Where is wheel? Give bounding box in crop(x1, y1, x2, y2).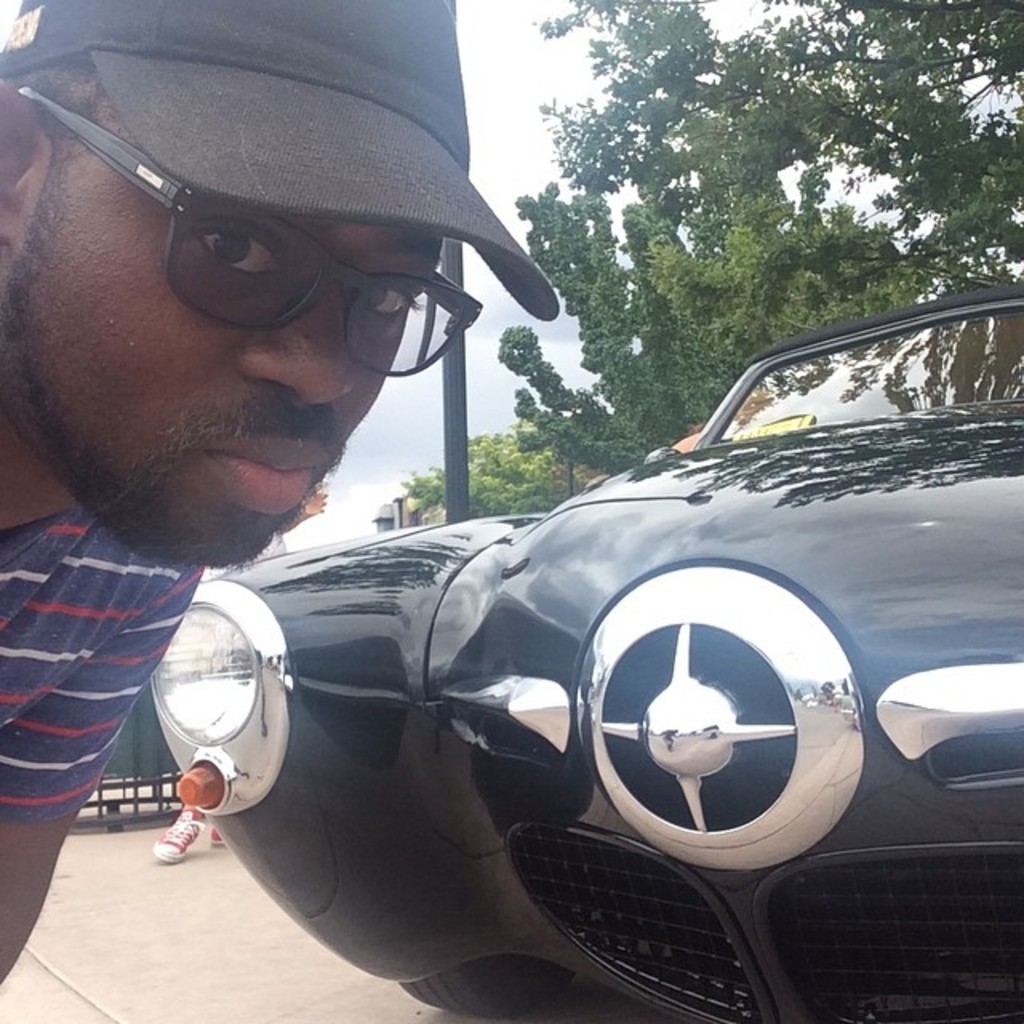
crop(405, 958, 570, 1021).
